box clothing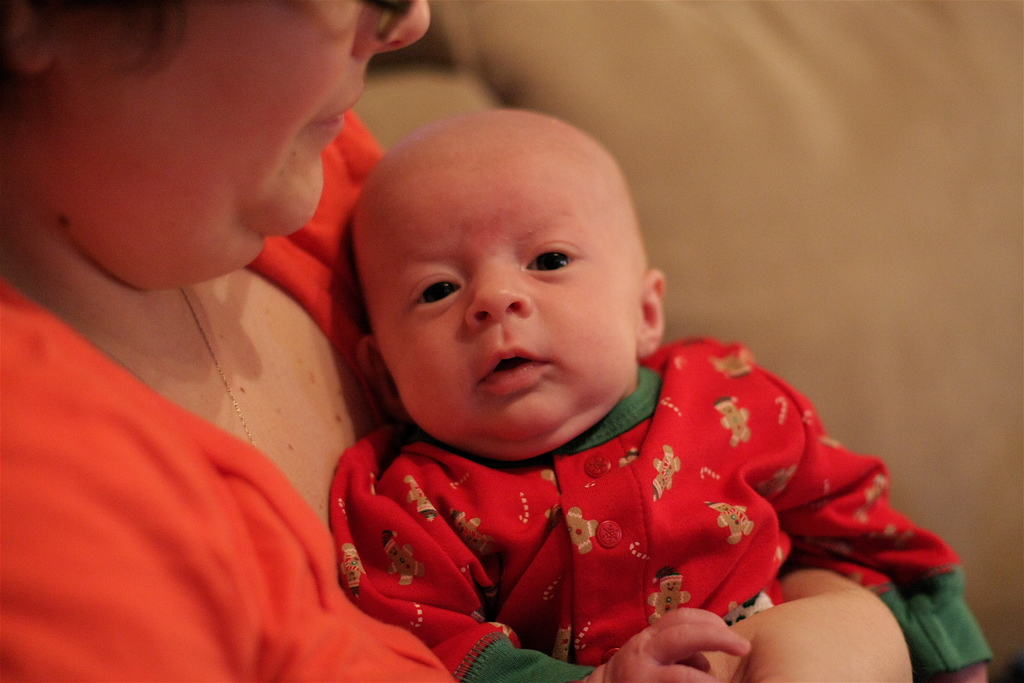
box(0, 108, 461, 682)
